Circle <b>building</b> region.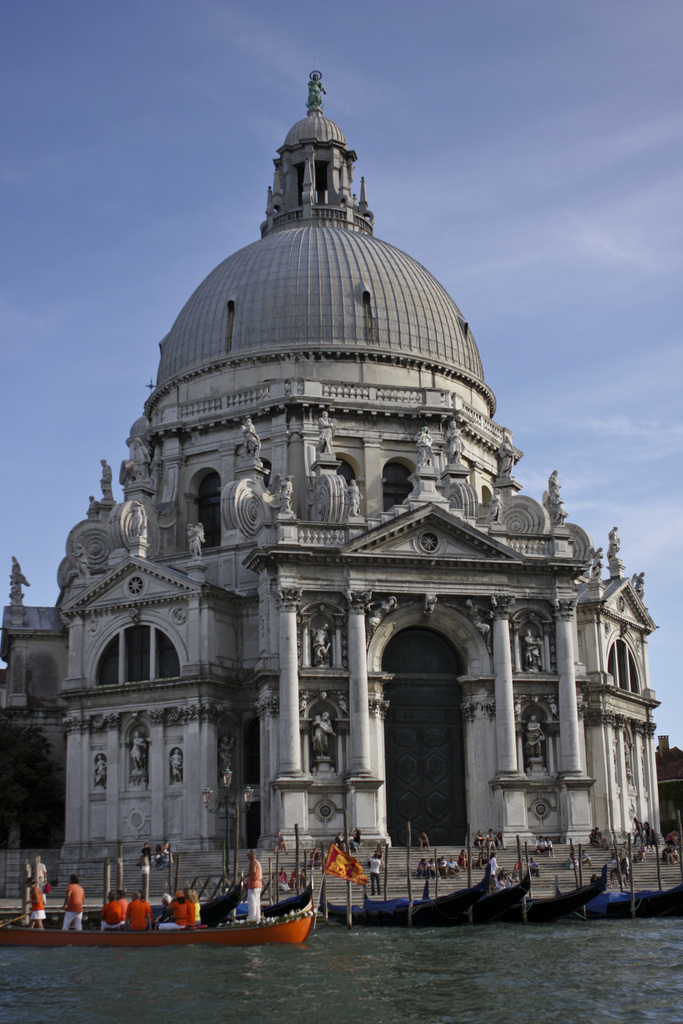
Region: BBox(0, 71, 671, 863).
